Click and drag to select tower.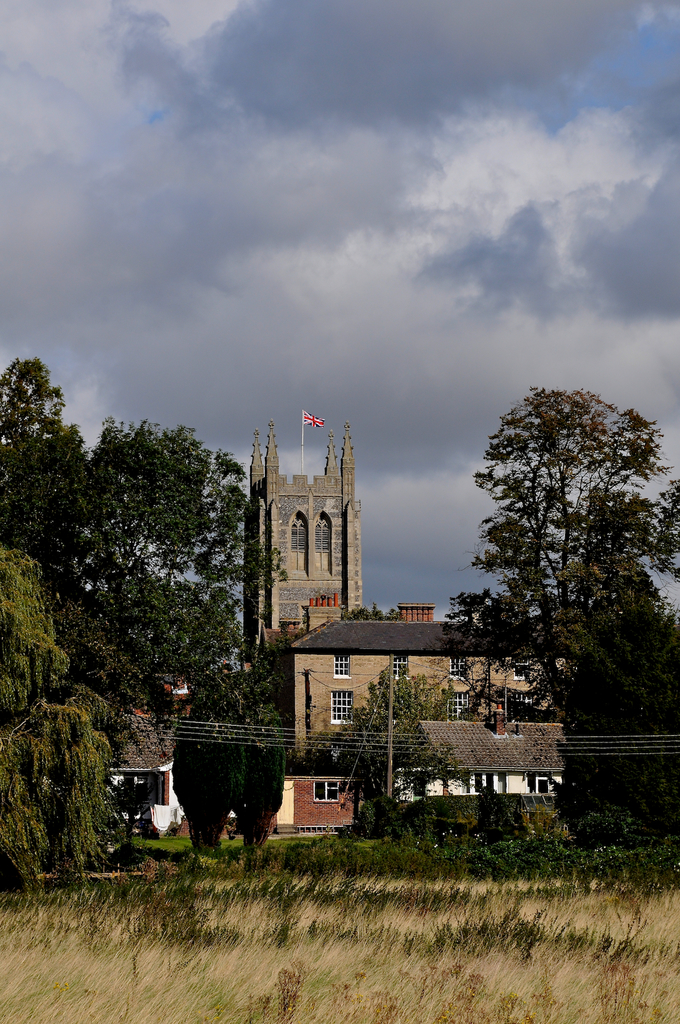
Selection: 244/410/361/645.
